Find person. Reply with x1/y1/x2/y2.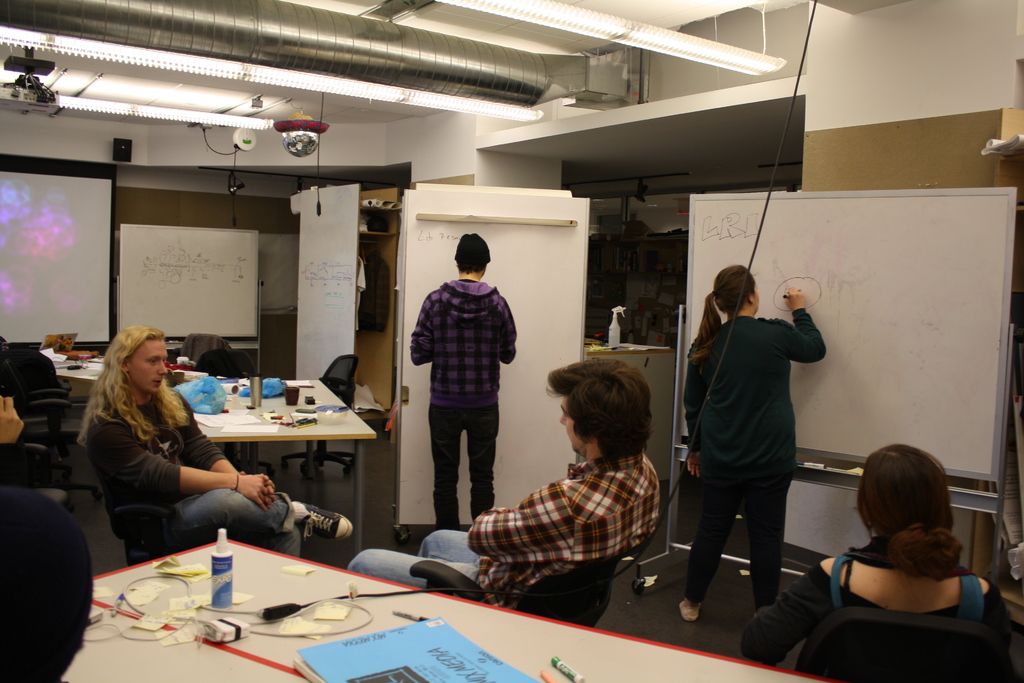
0/484/94/682.
